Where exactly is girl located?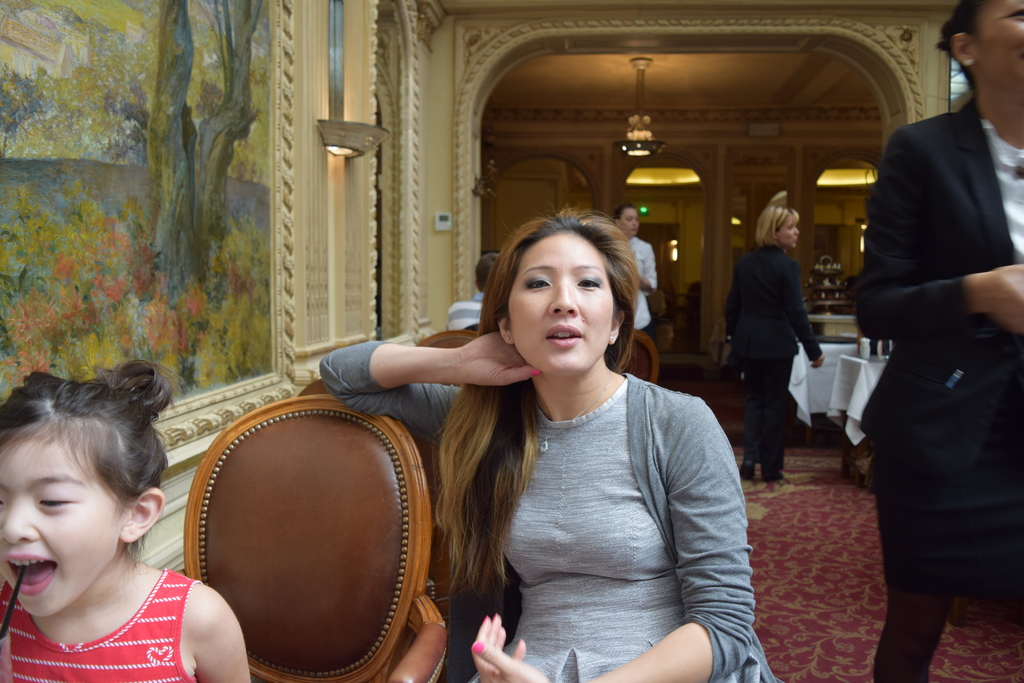
Its bounding box is 321:206:777:682.
